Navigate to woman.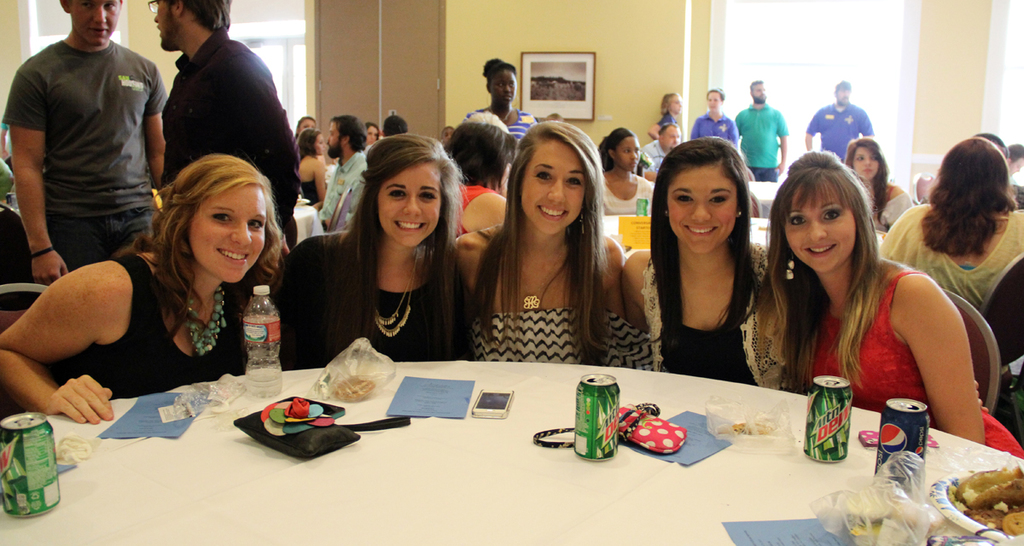
Navigation target: pyautogui.locateOnScreen(433, 108, 515, 239).
